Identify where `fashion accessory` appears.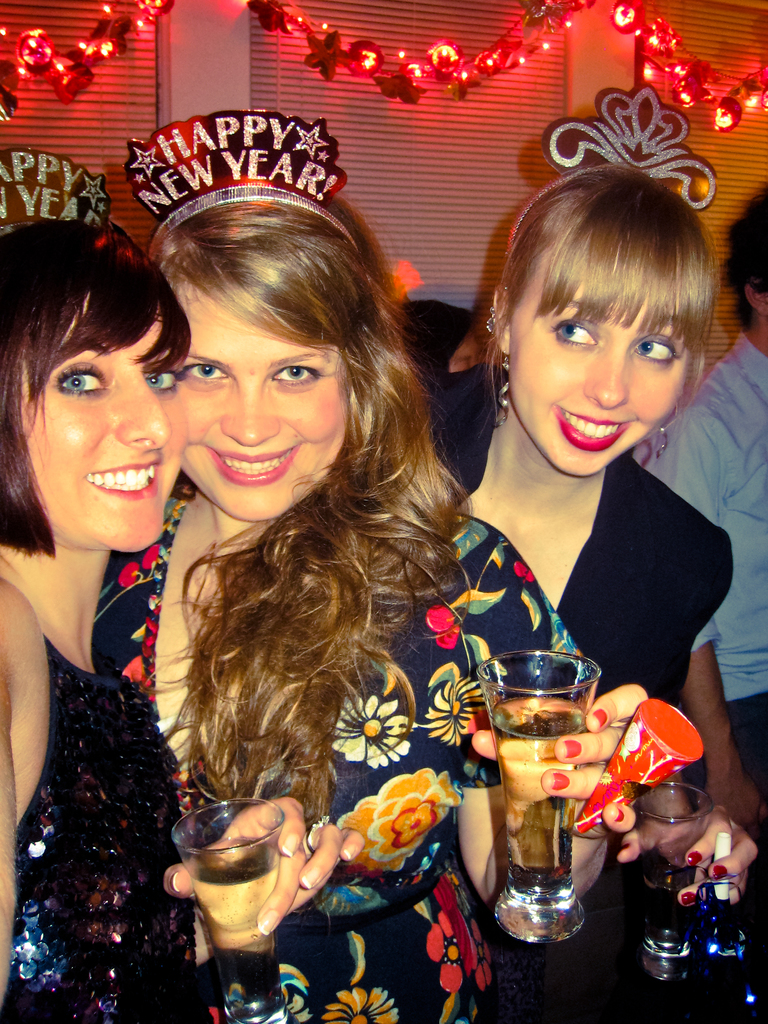
Appears at rect(0, 143, 121, 232).
